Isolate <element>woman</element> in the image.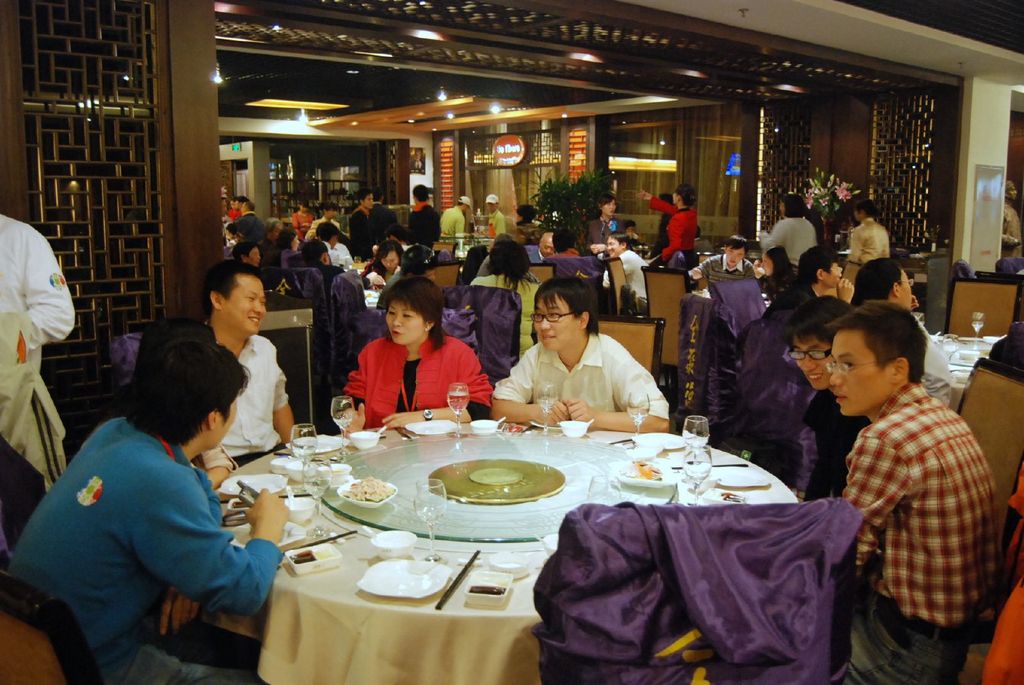
Isolated region: box=[583, 187, 620, 242].
